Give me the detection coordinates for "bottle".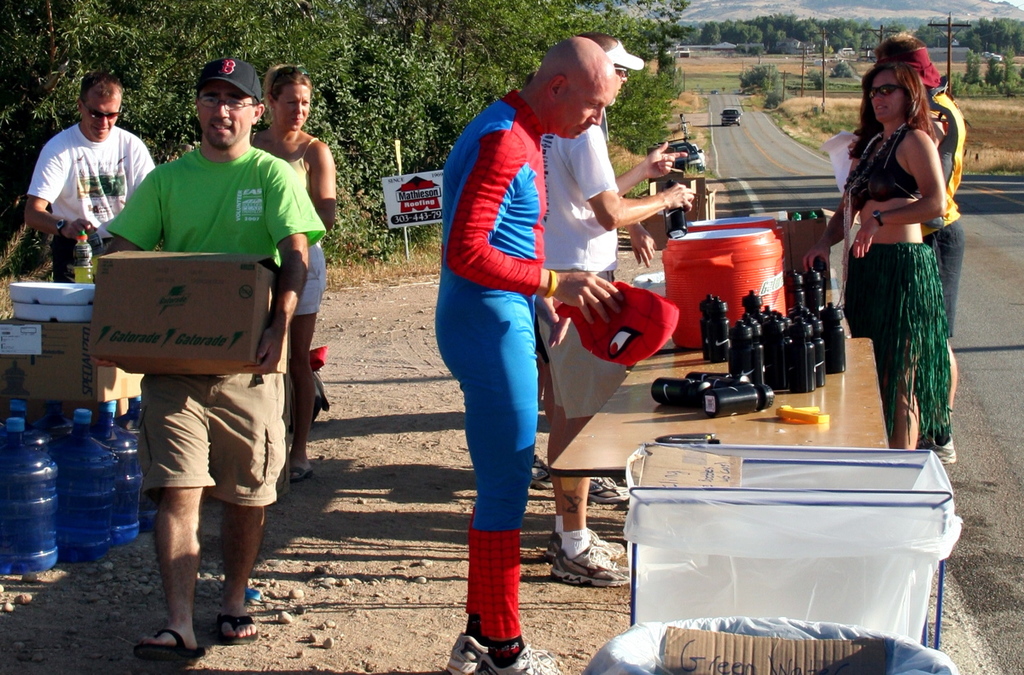
[x1=697, y1=382, x2=777, y2=416].
